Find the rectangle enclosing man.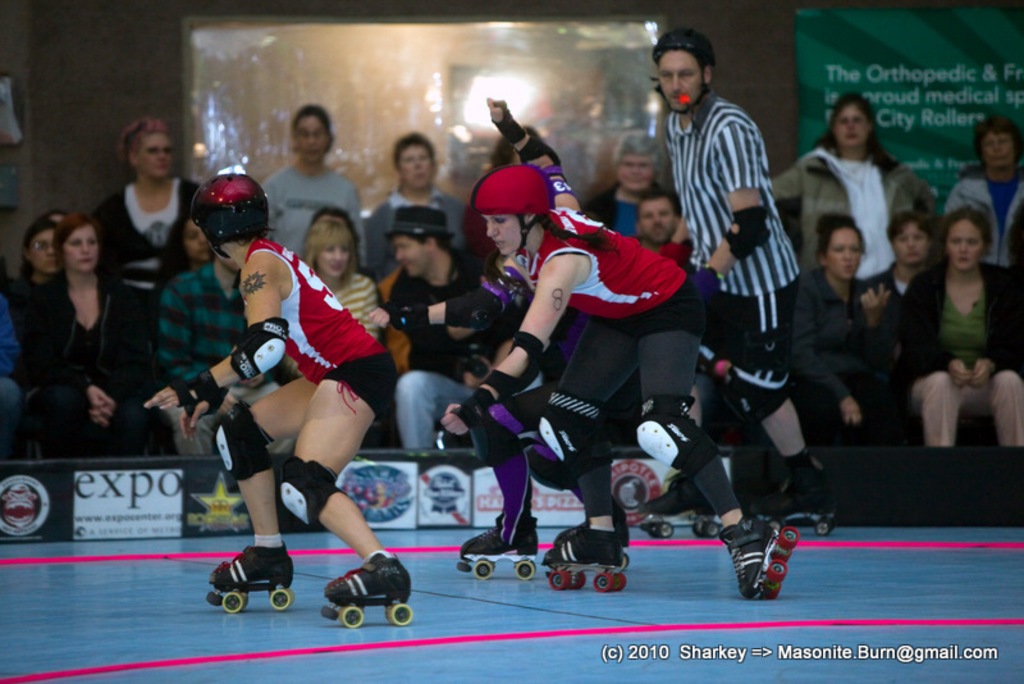
select_region(643, 196, 677, 243).
